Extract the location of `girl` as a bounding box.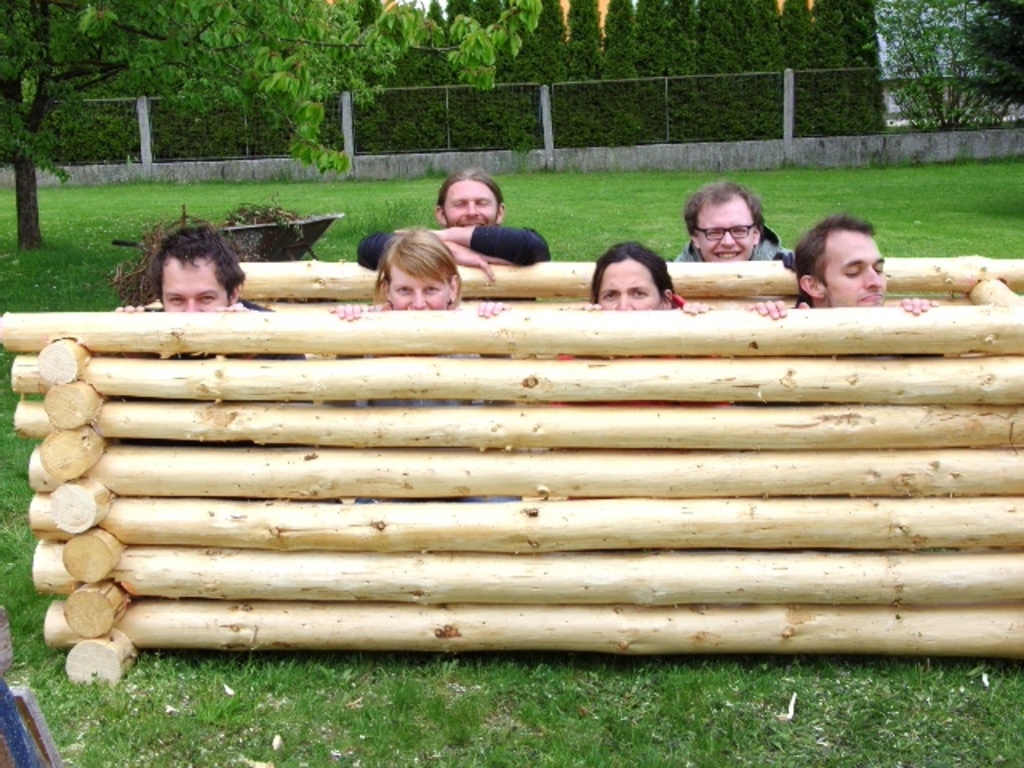
(left=325, top=227, right=518, bottom=515).
